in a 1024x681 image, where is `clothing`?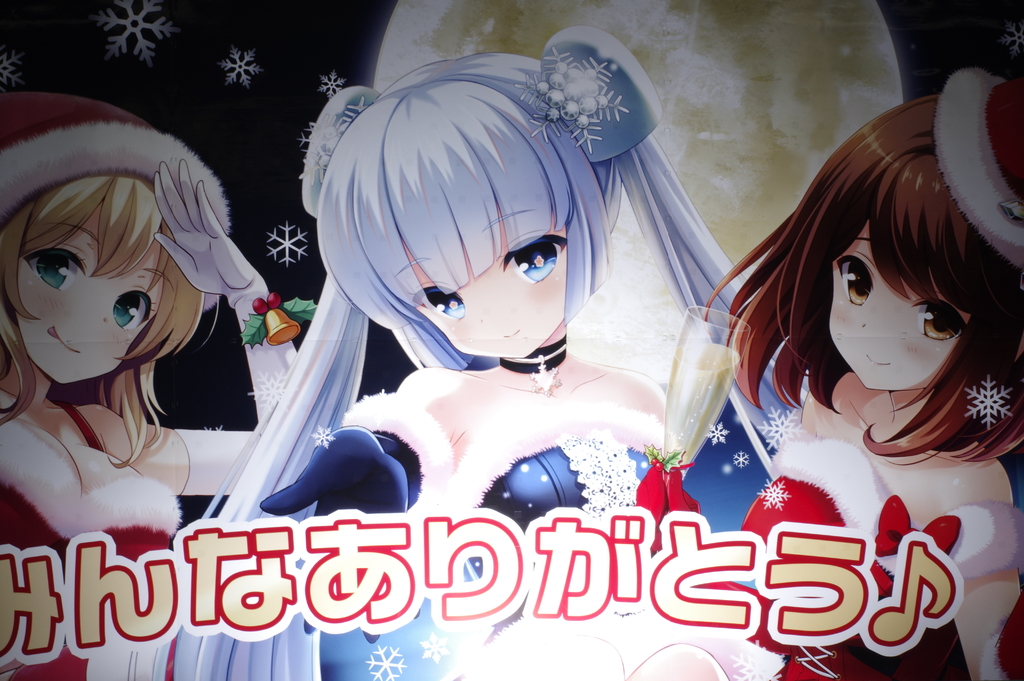
locate(425, 416, 780, 680).
